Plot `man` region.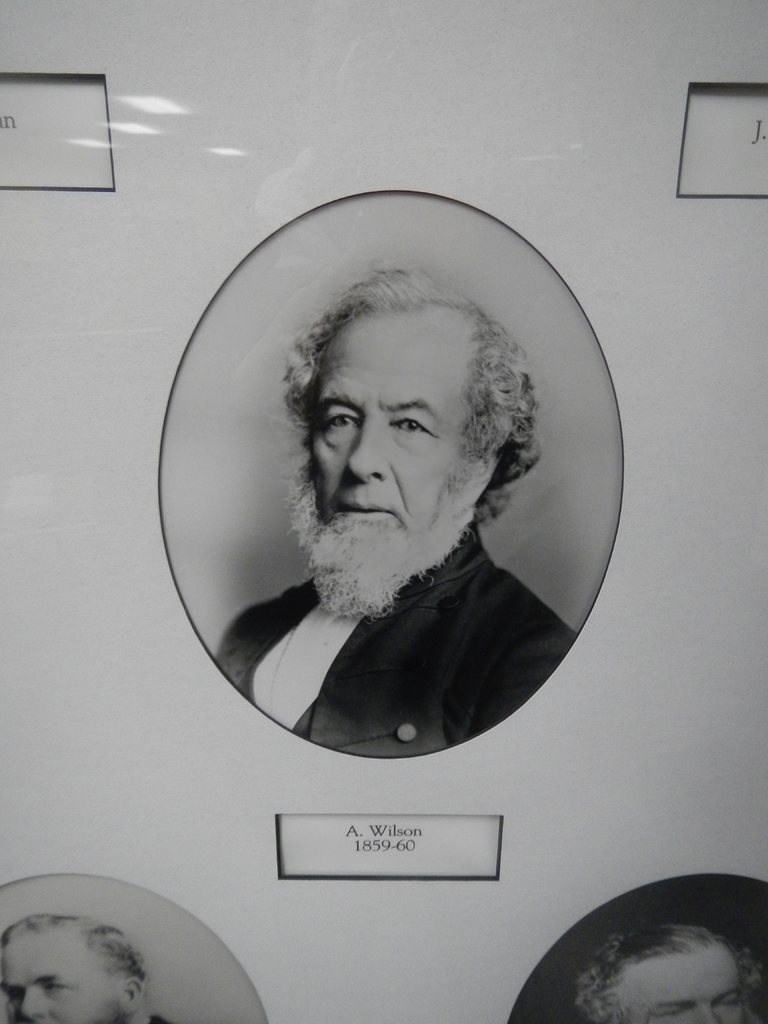
Plotted at locate(0, 911, 179, 1023).
